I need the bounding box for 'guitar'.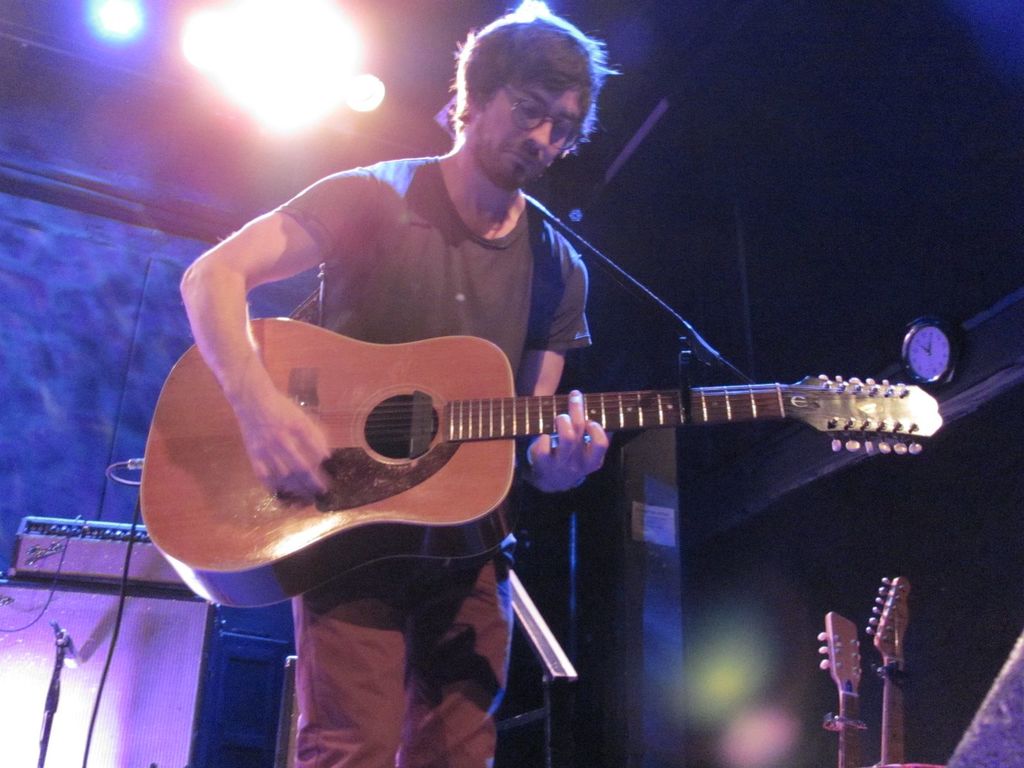
Here it is: BBox(817, 613, 867, 767).
